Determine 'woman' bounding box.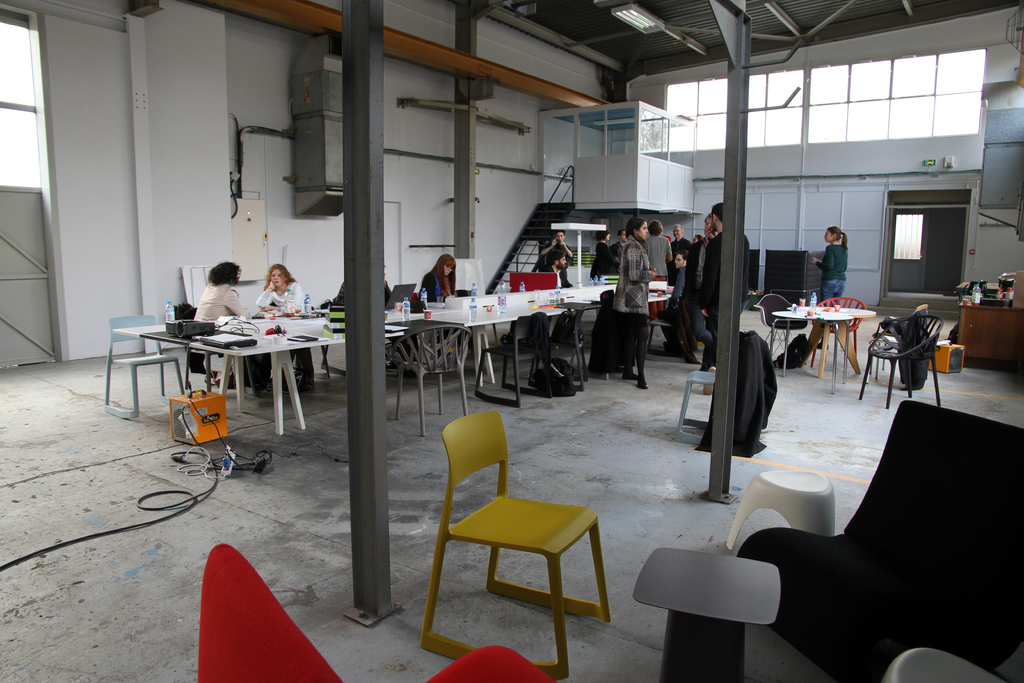
Determined: x1=194, y1=261, x2=257, y2=390.
